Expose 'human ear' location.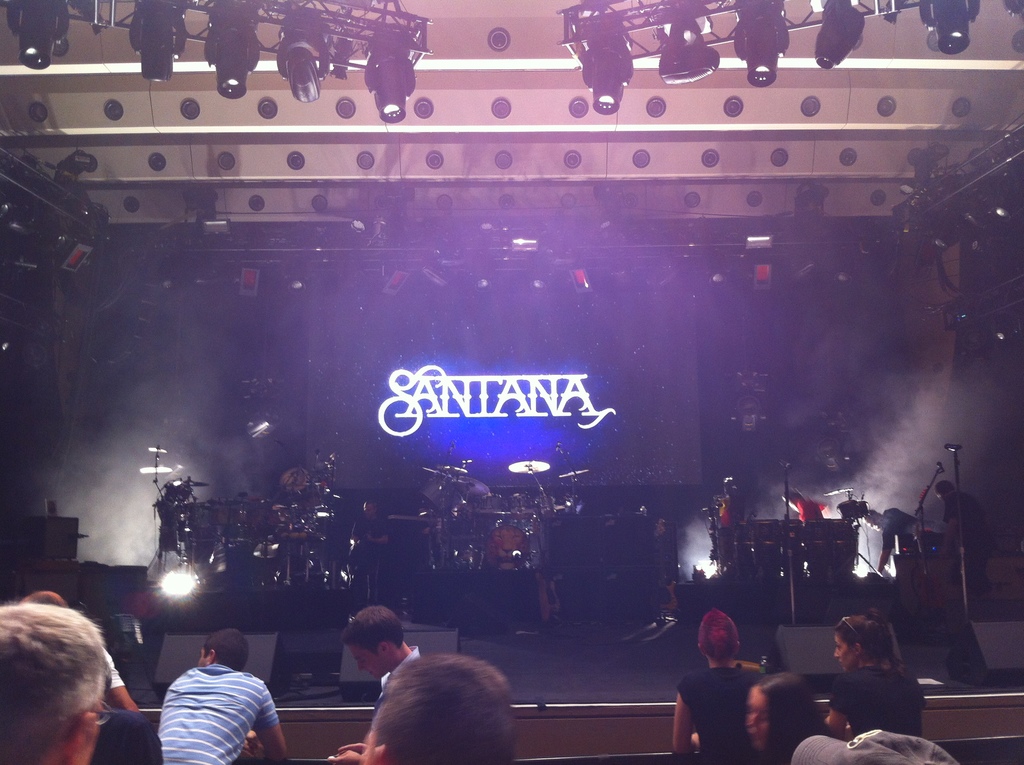
Exposed at rect(65, 709, 100, 764).
